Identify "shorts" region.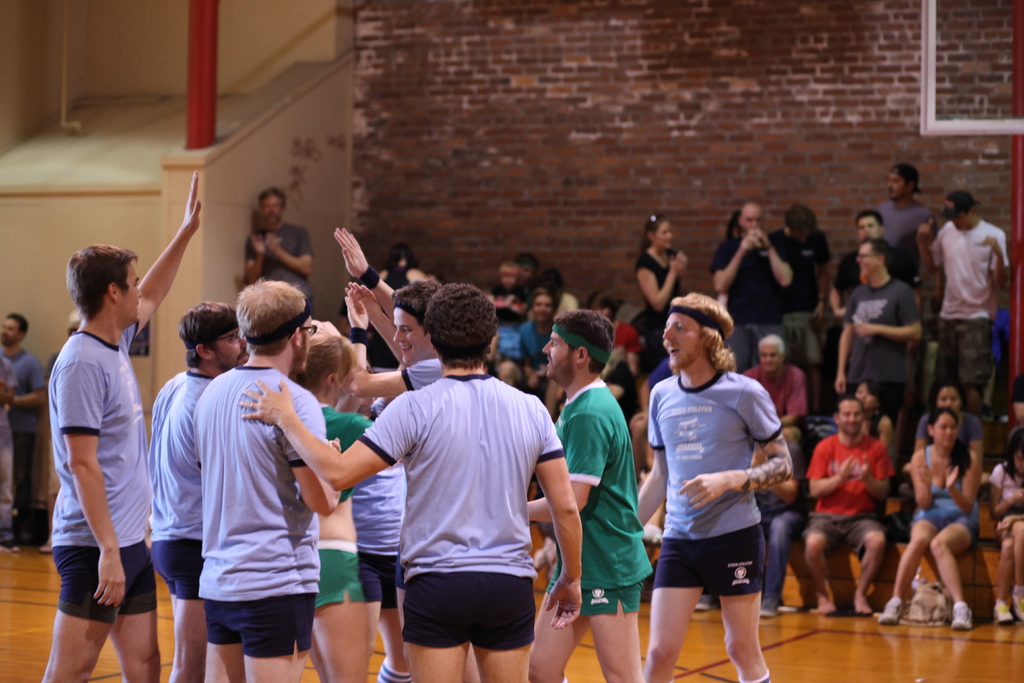
Region: 44/566/156/629.
